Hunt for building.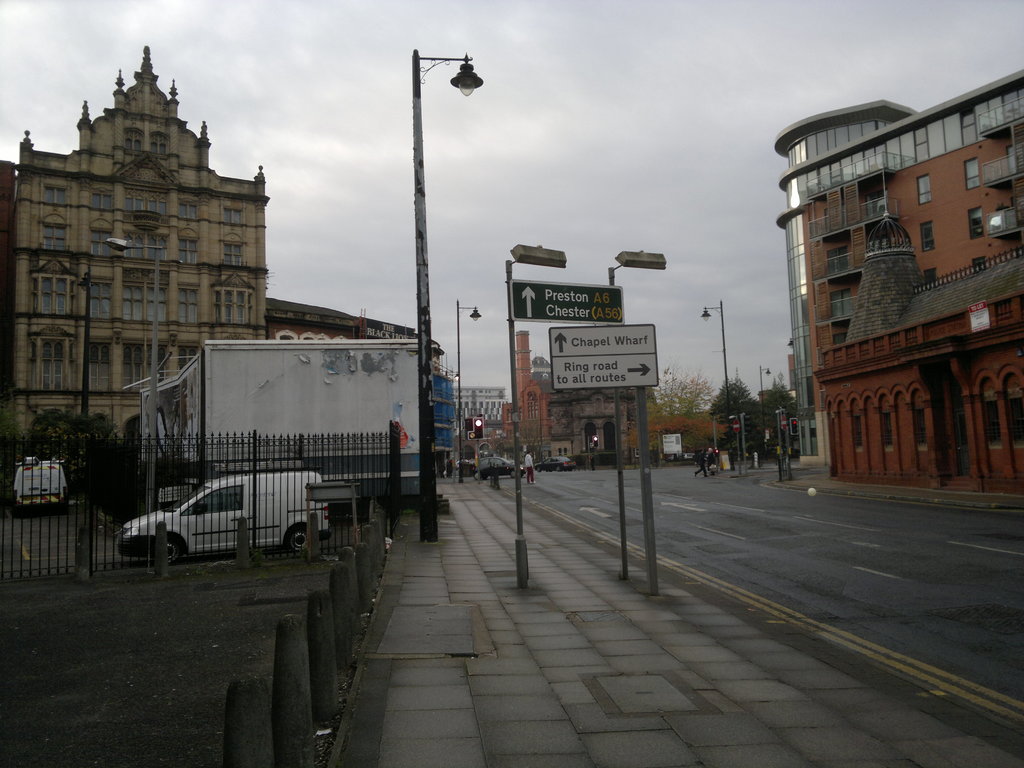
Hunted down at (773, 72, 1023, 484).
